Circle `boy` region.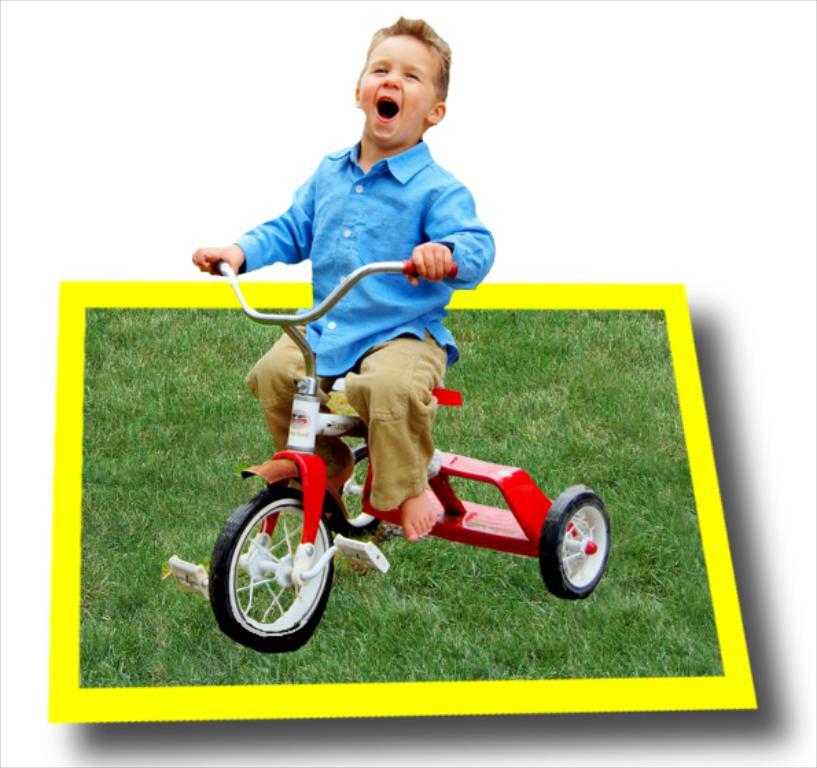
Region: l=198, t=36, r=507, b=444.
